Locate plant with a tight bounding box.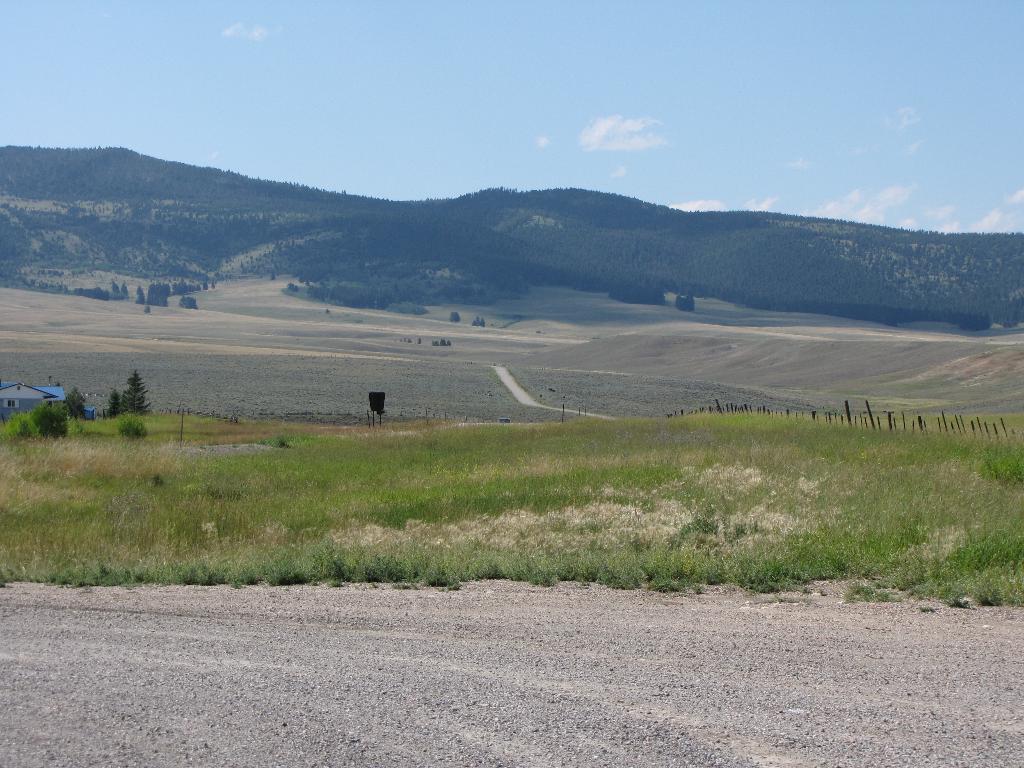
449 308 465 323.
